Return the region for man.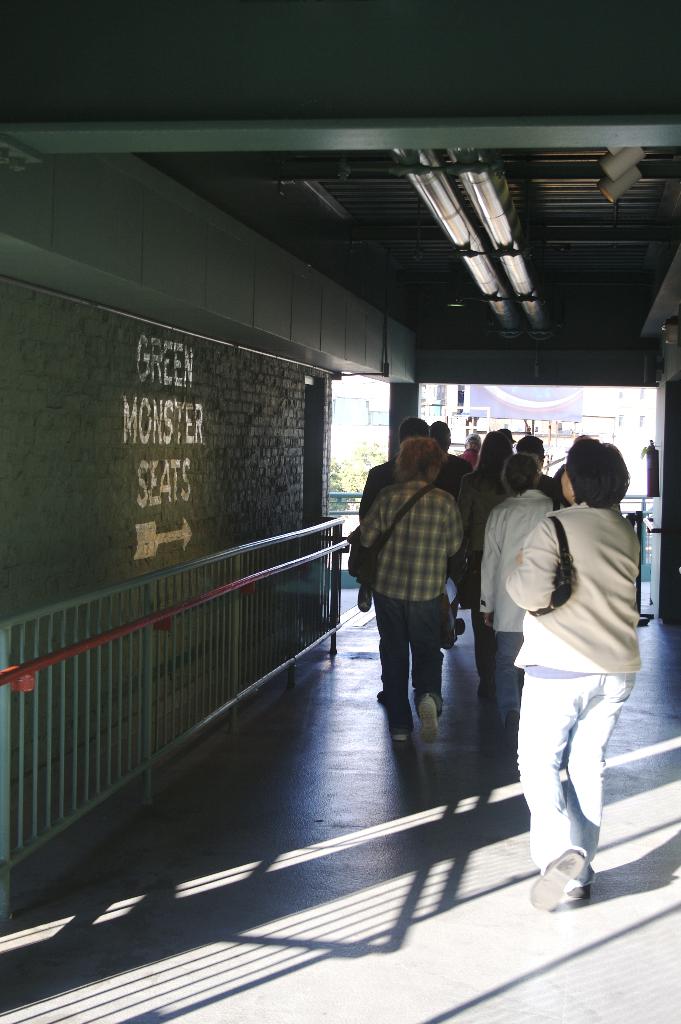
485/415/650/945.
